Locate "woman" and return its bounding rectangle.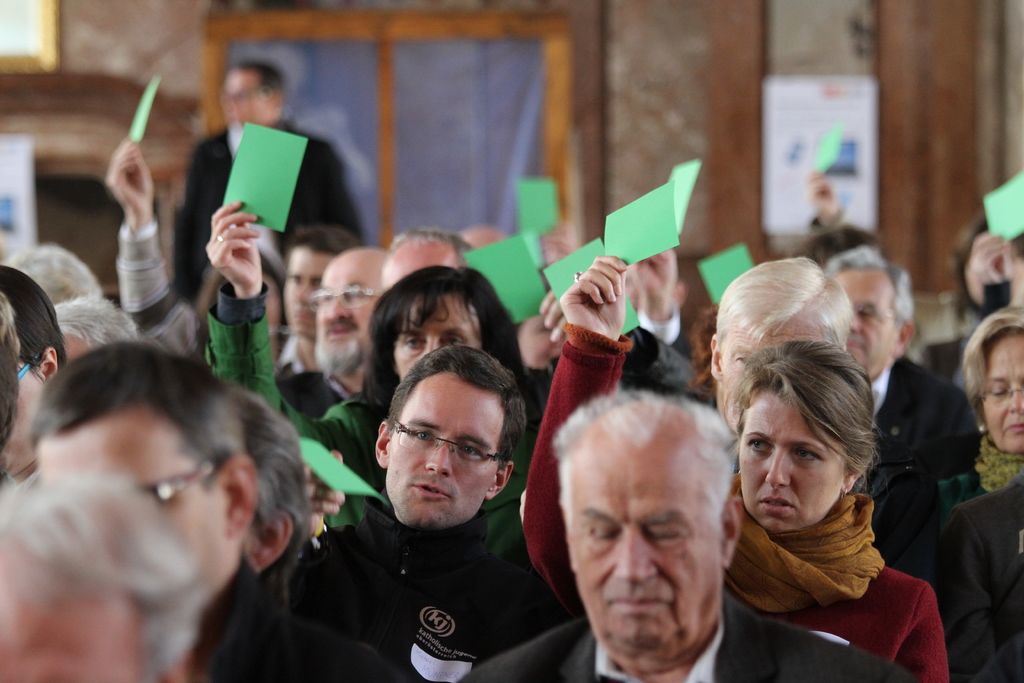
(left=523, top=258, right=949, bottom=682).
